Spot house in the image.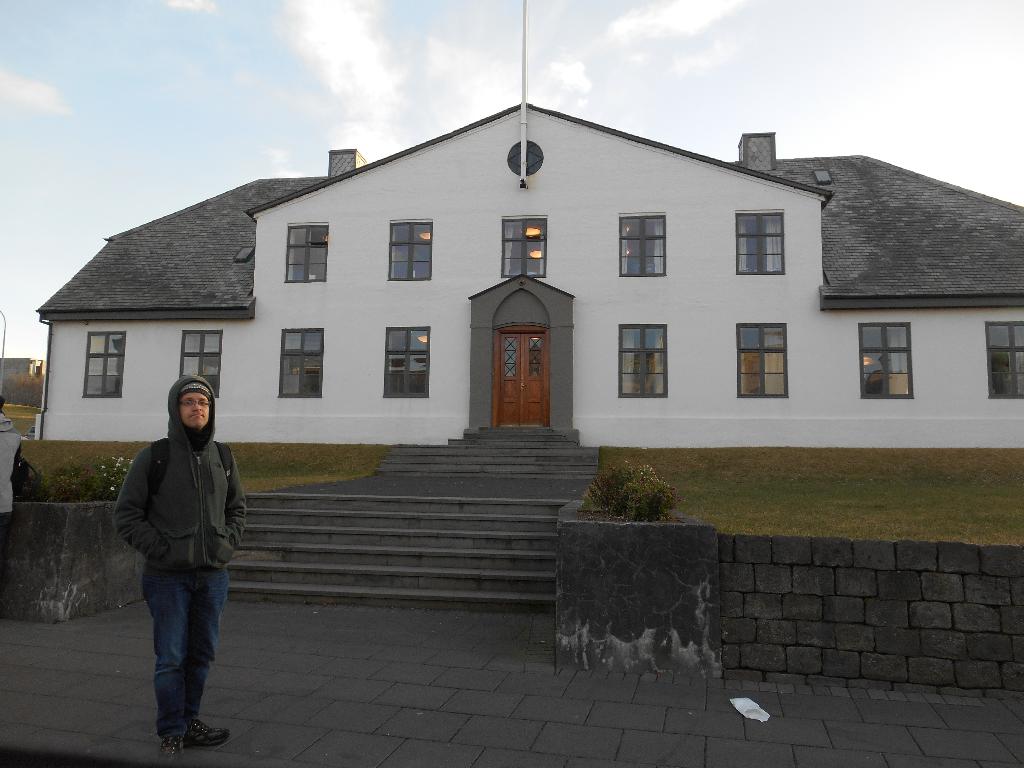
house found at select_region(89, 44, 976, 524).
